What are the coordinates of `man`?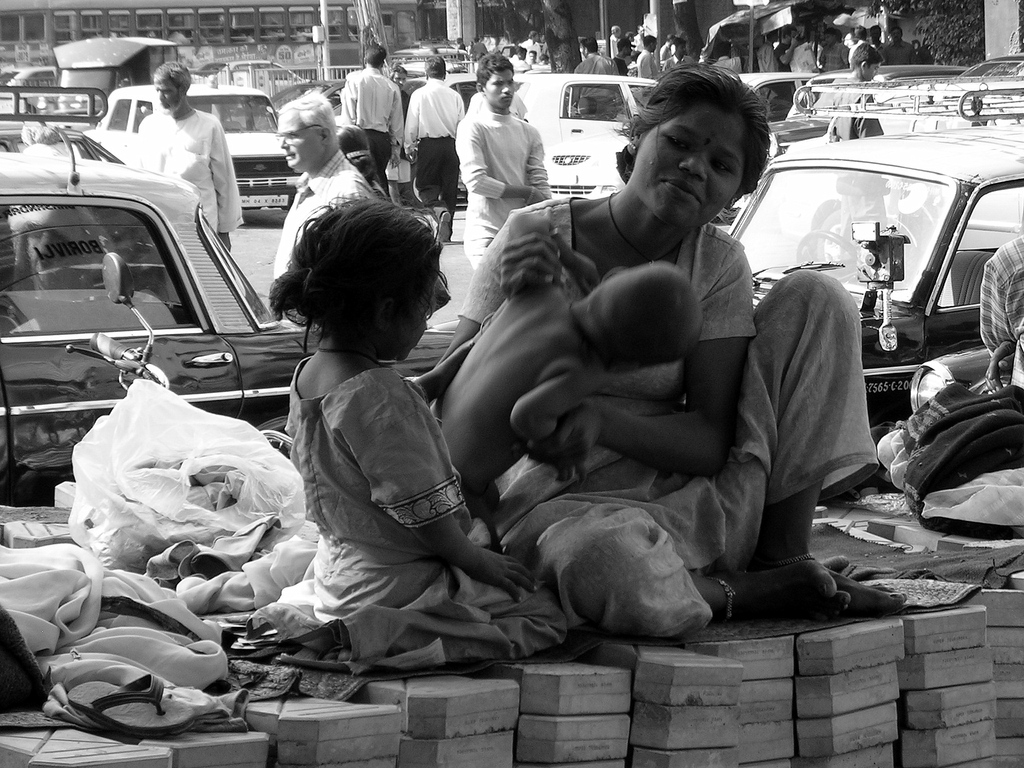
bbox=[637, 31, 662, 79].
